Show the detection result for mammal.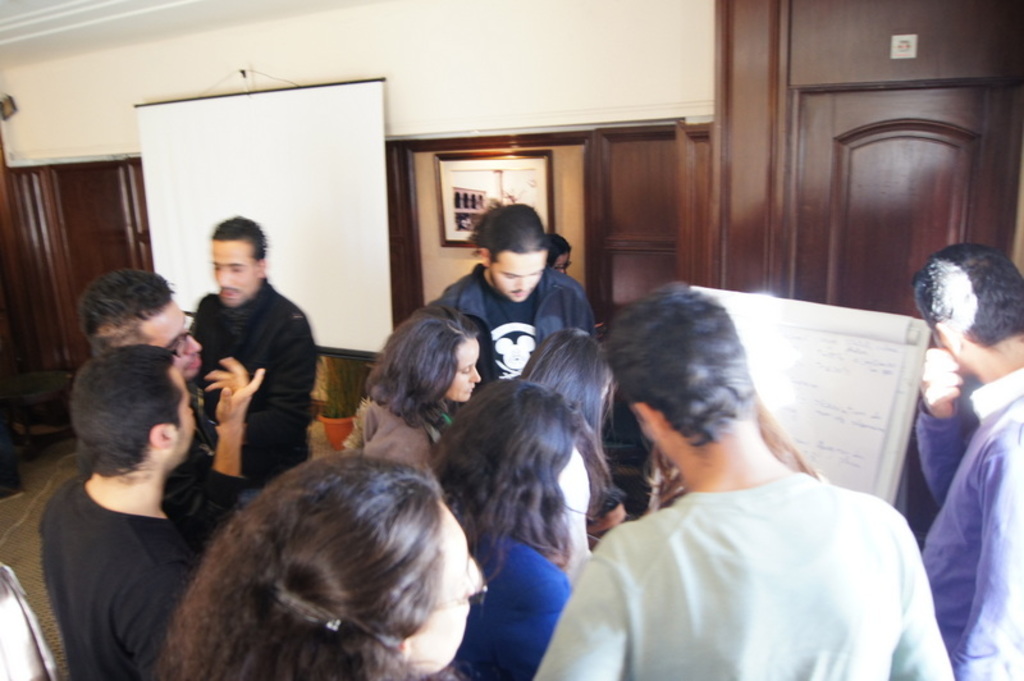
<box>415,361,593,680</box>.
